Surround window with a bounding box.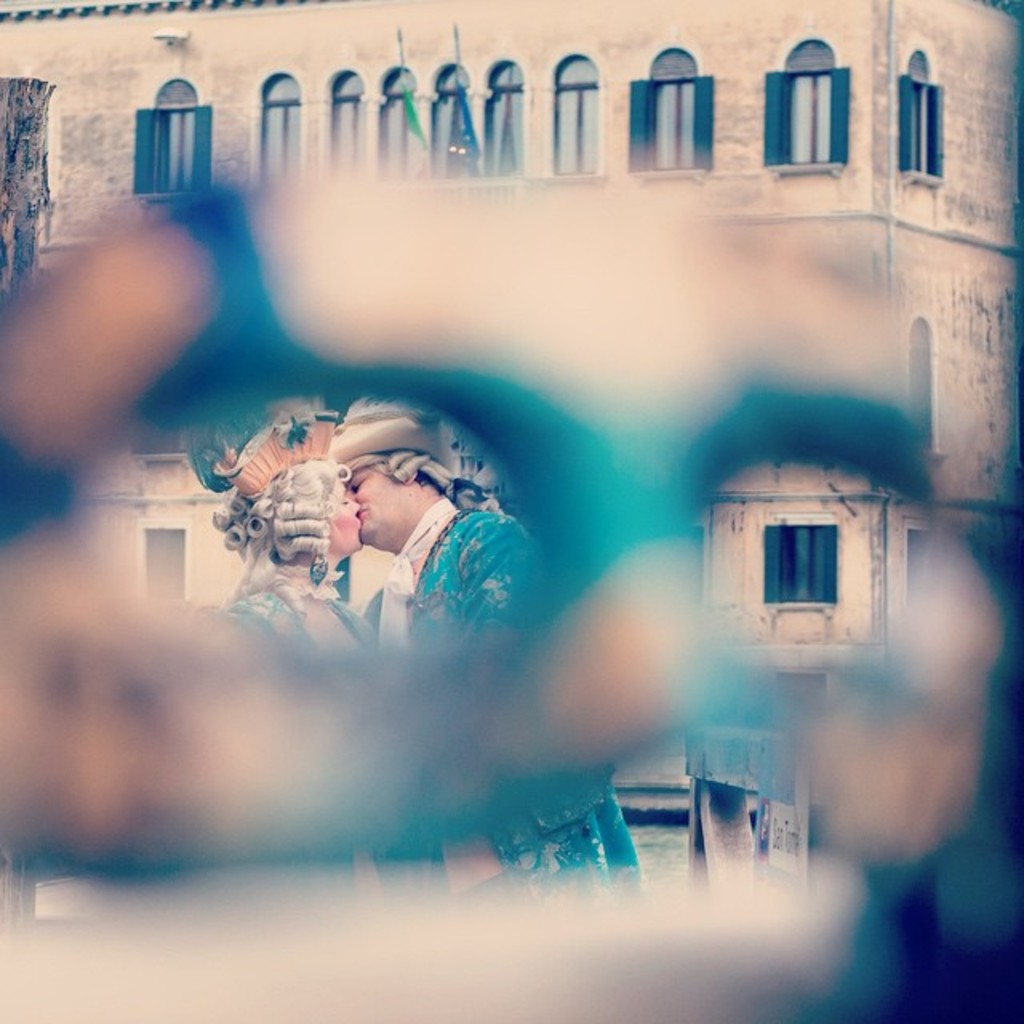
[x1=762, y1=515, x2=843, y2=608].
